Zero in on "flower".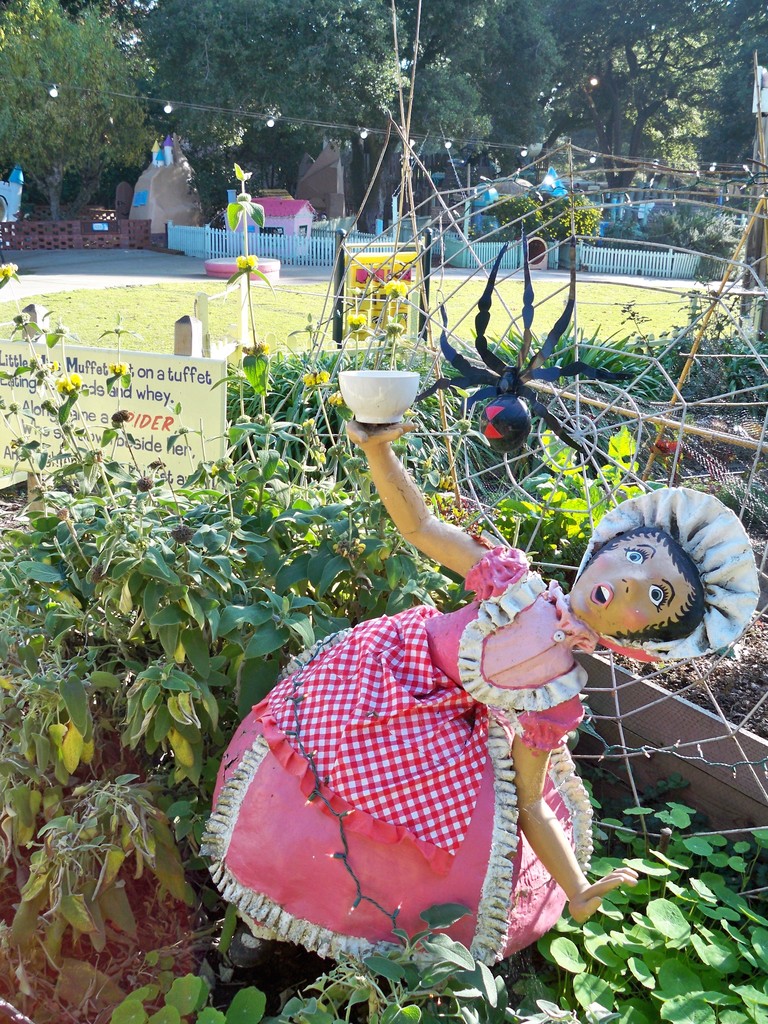
Zeroed in: 108/358/129/380.
